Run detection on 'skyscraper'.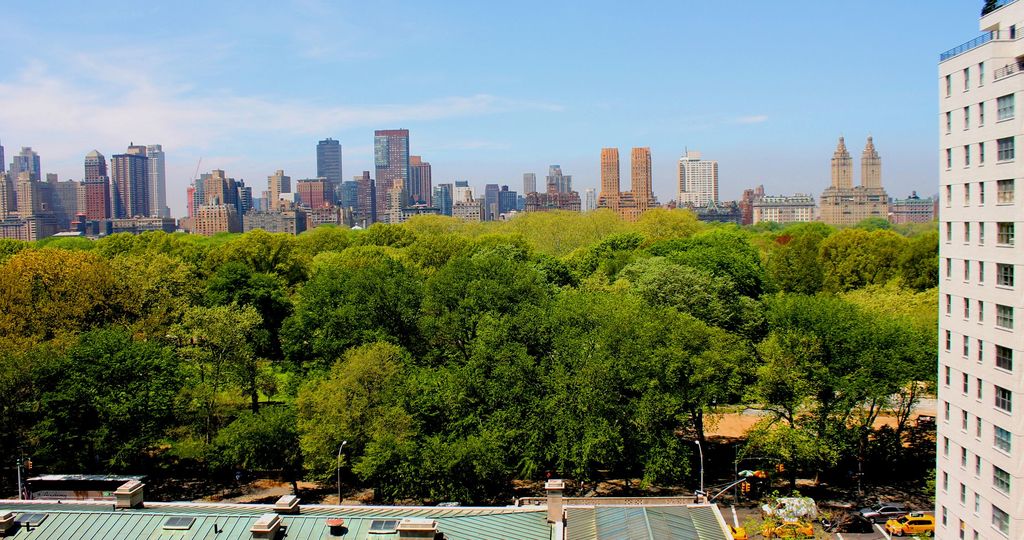
Result: box=[934, 0, 1023, 539].
